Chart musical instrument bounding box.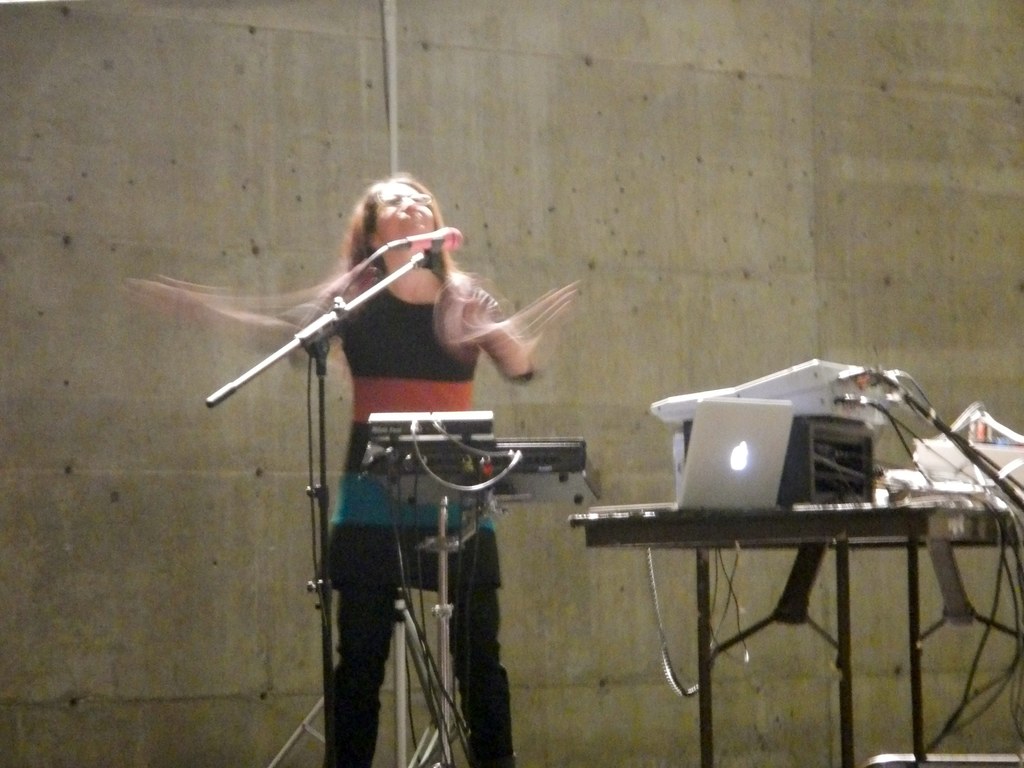
Charted: crop(353, 405, 609, 517).
